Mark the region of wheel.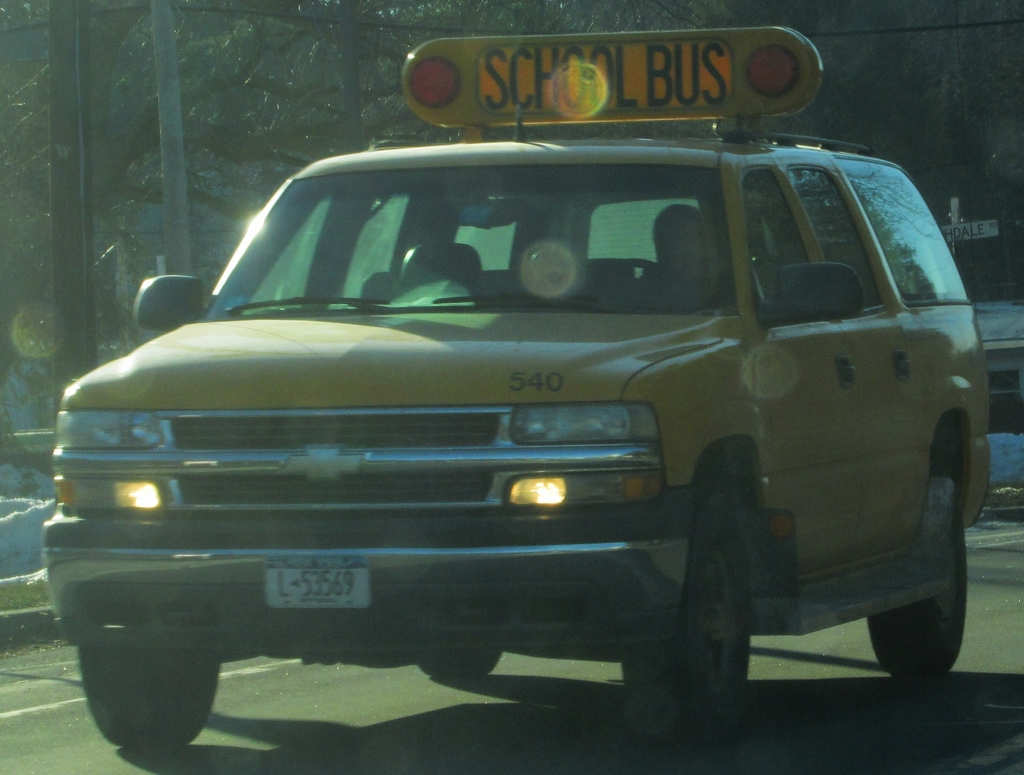
Region: (410, 648, 500, 675).
